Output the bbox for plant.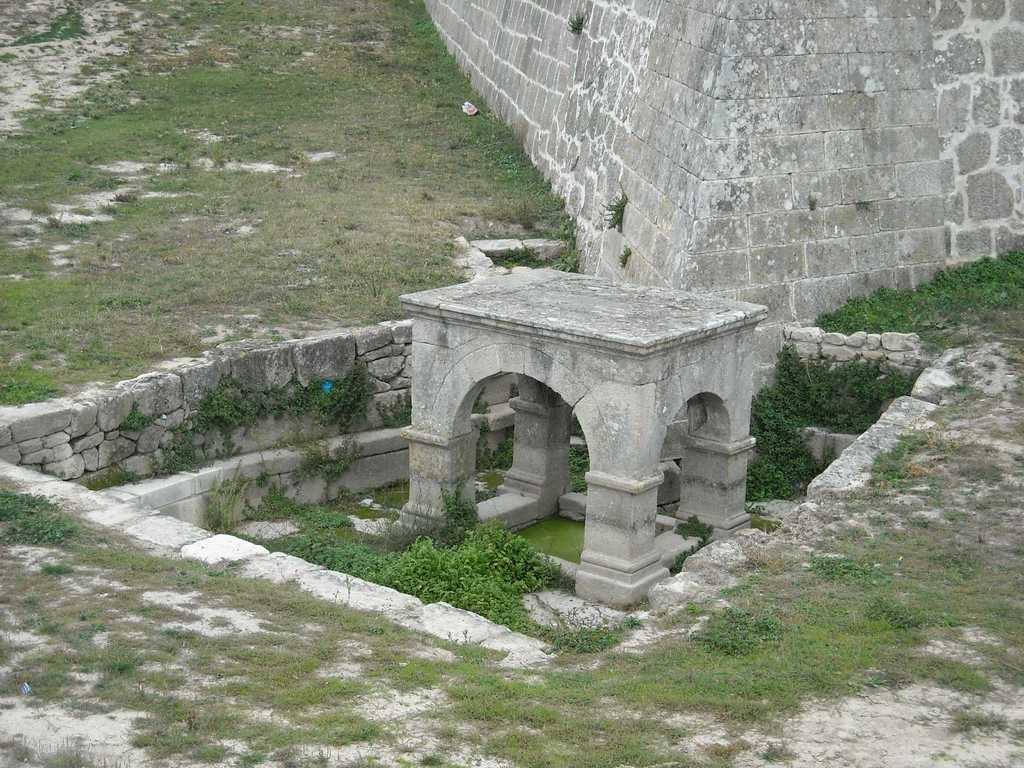
<box>156,367,252,461</box>.
